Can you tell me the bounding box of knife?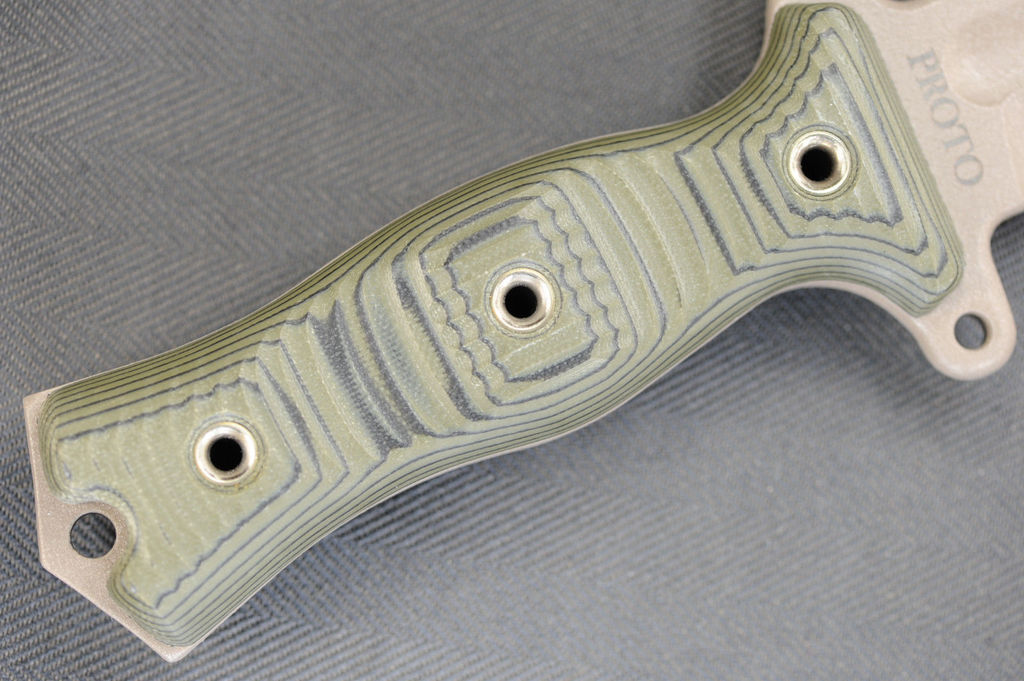
rect(20, 0, 1023, 661).
